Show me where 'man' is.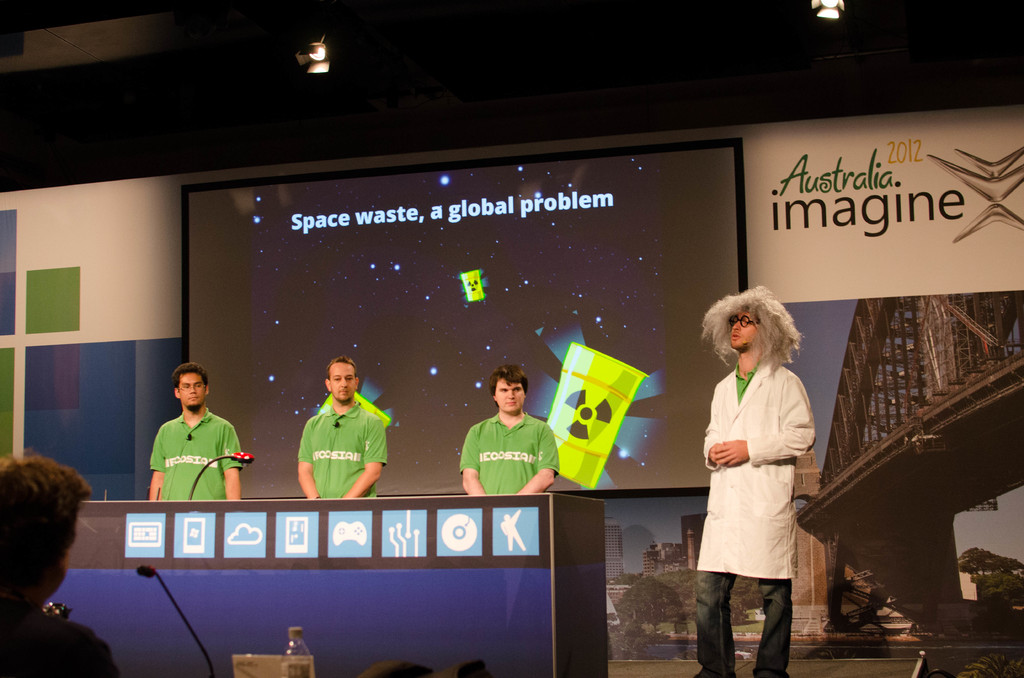
'man' is at 0,448,120,677.
